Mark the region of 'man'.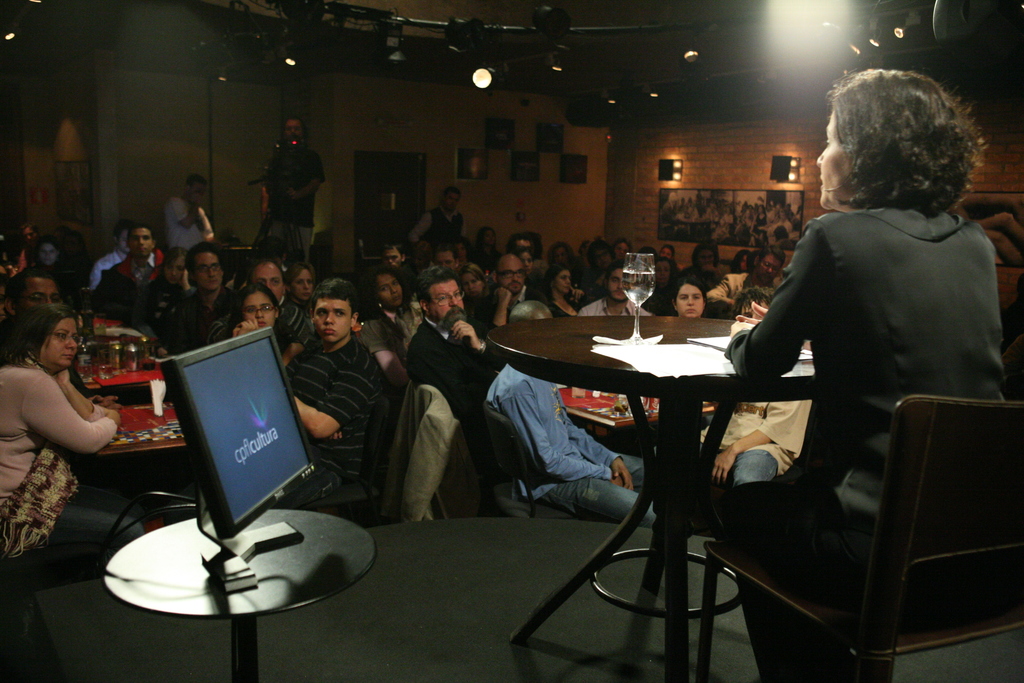
Region: crop(96, 226, 155, 283).
